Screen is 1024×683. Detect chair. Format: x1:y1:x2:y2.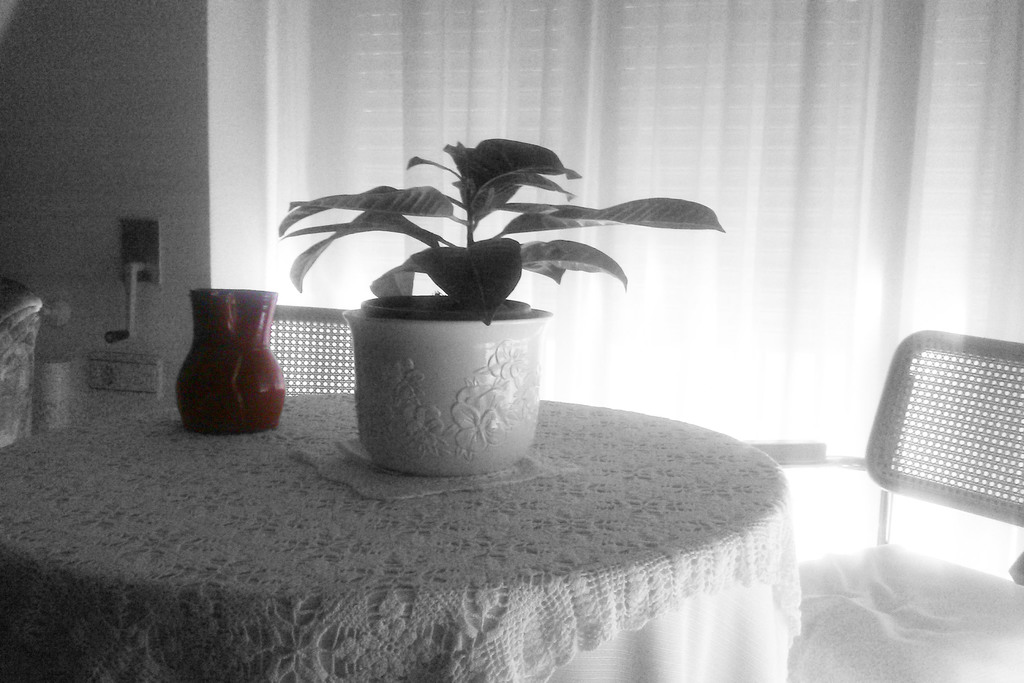
742:343:1023:682.
